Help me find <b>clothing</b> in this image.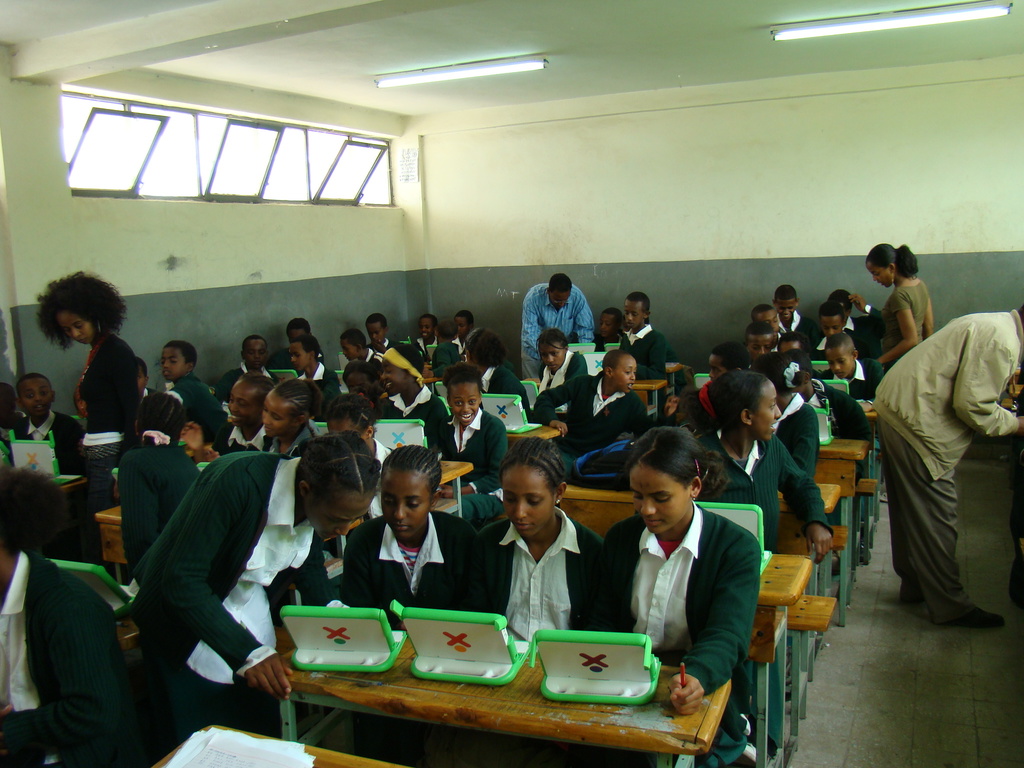
Found it: detection(877, 268, 947, 371).
